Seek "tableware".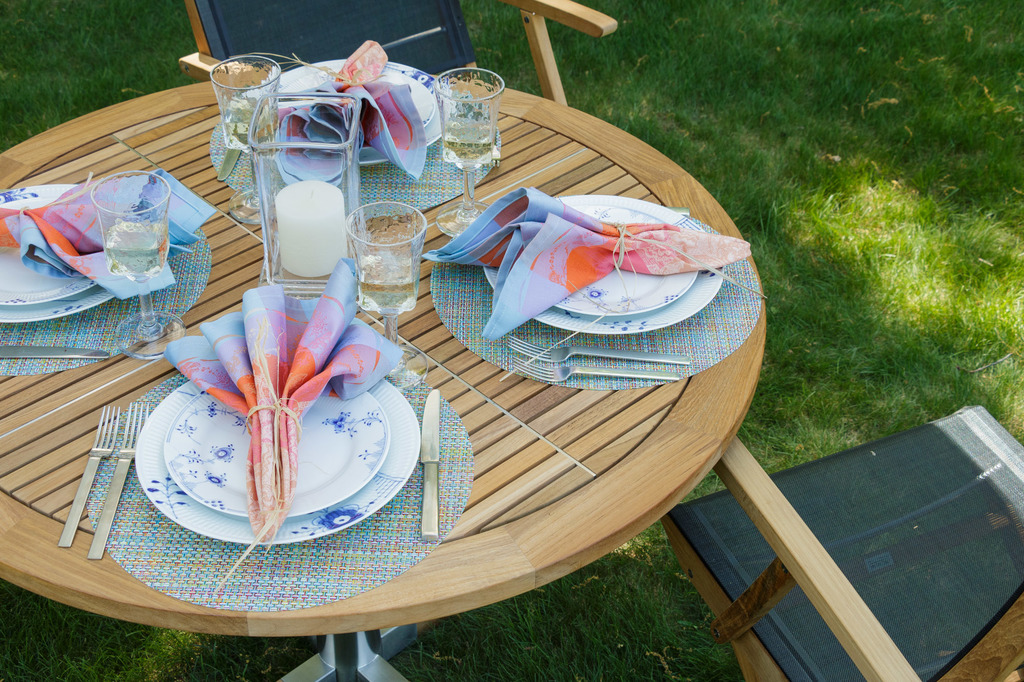
433 67 505 239.
